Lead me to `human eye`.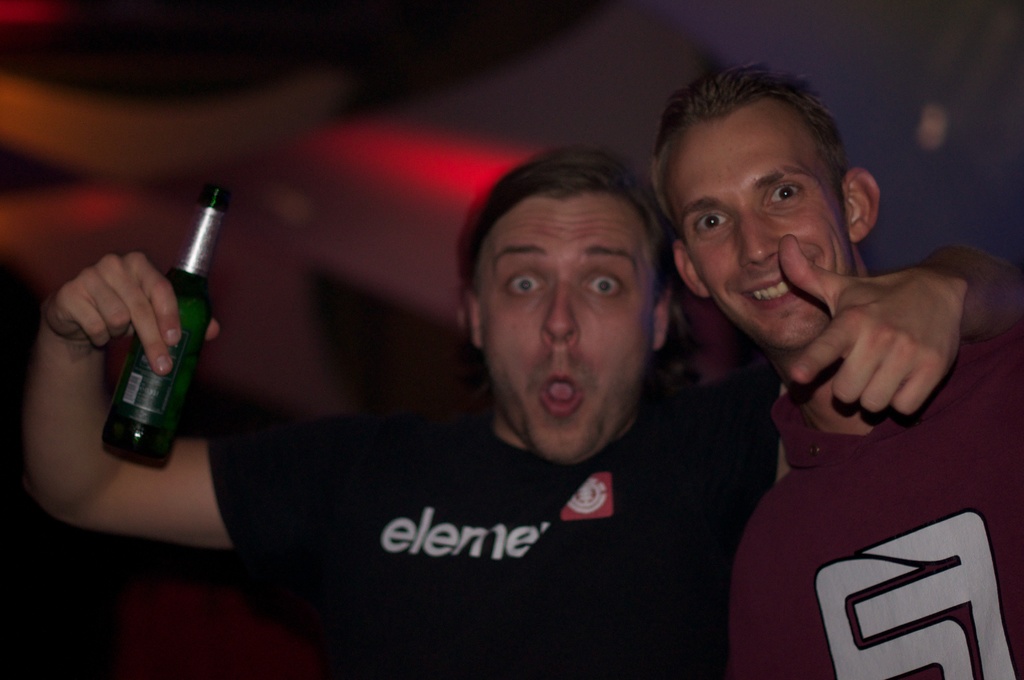
Lead to region(502, 268, 545, 297).
